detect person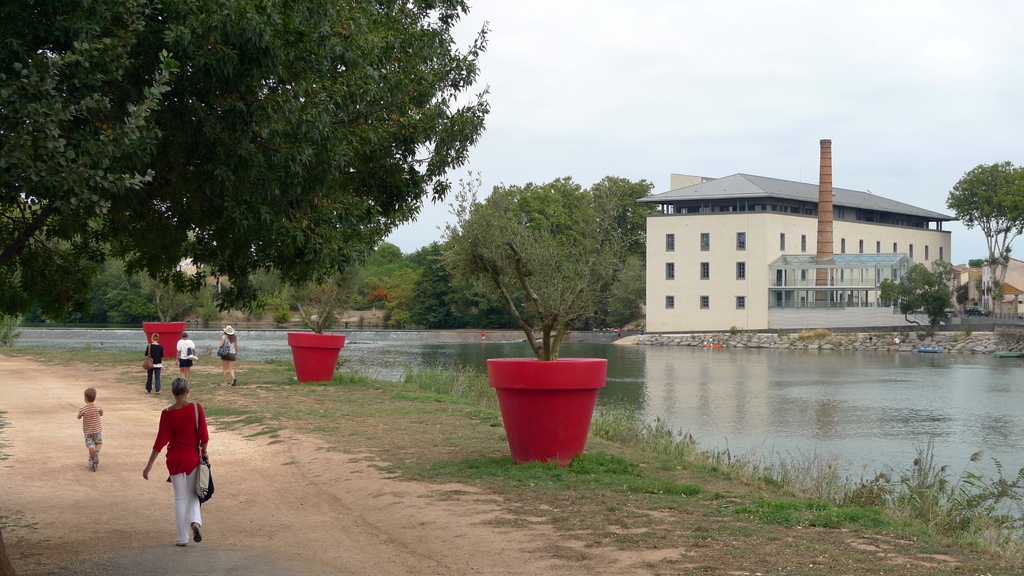
[177,331,194,381]
